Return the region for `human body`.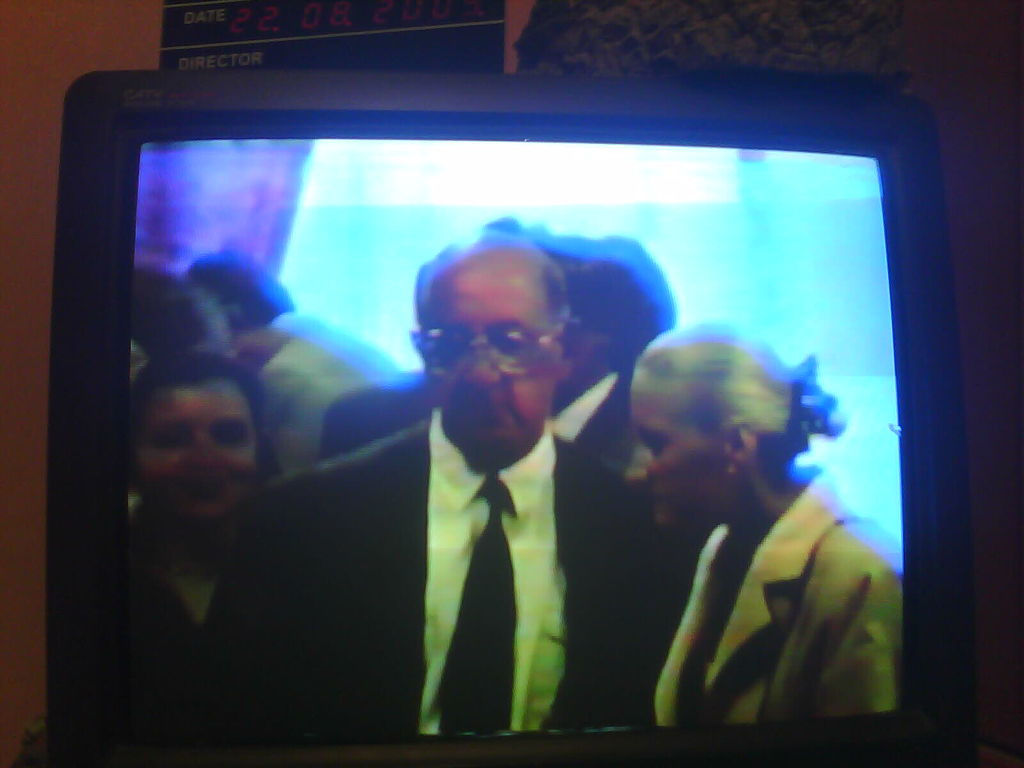
[left=616, top=298, right=900, bottom=755].
